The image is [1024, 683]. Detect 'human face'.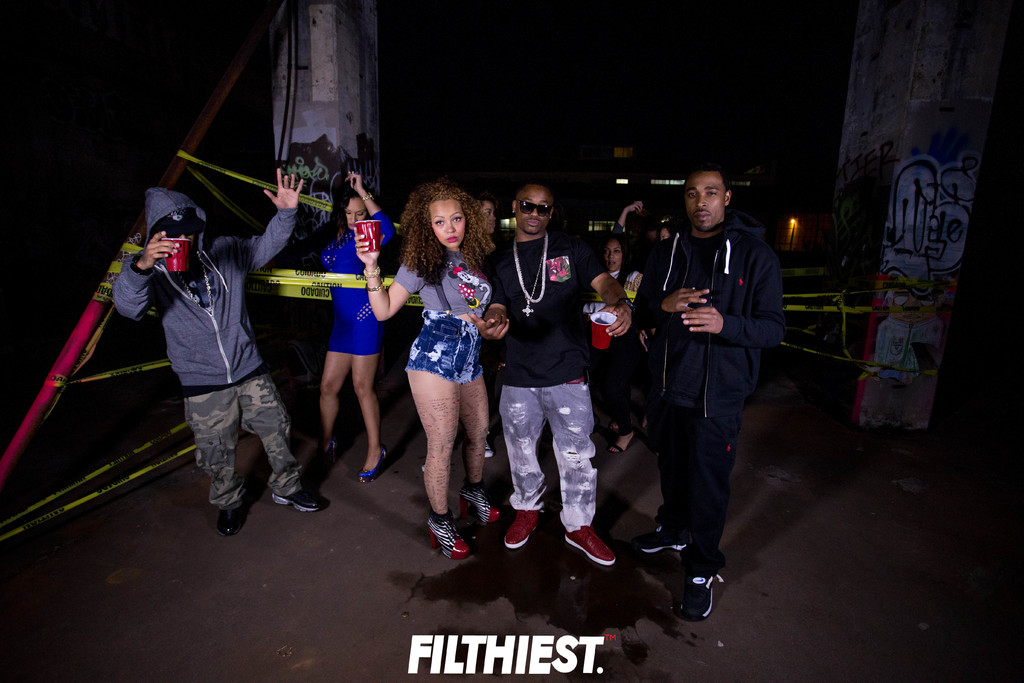
Detection: {"left": 684, "top": 163, "right": 719, "bottom": 231}.
